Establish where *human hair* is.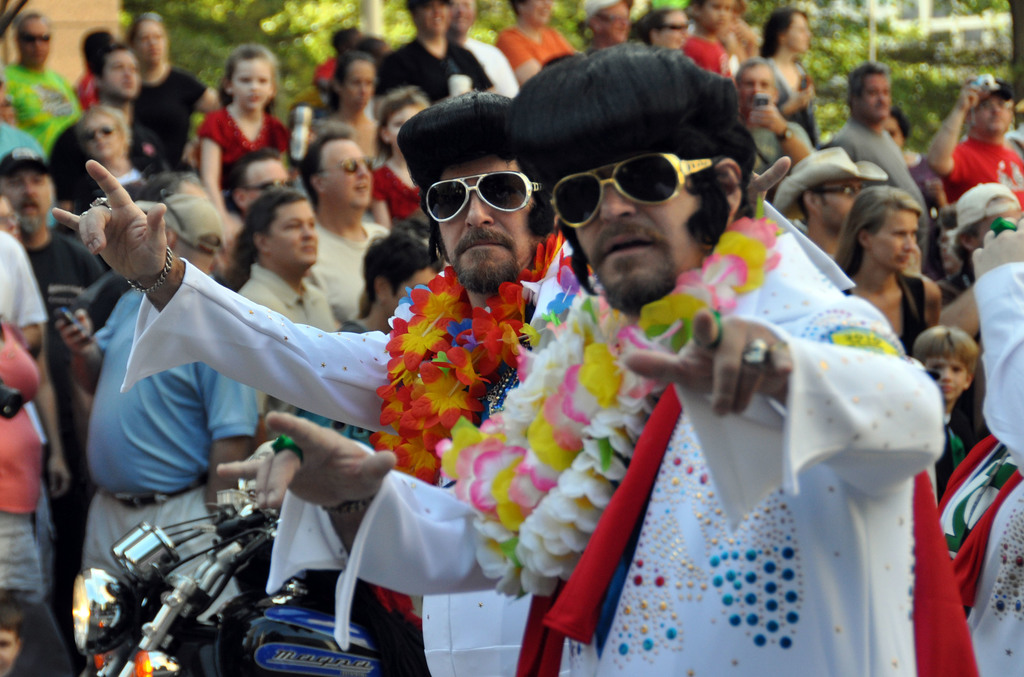
Established at x1=224 y1=145 x2=279 y2=197.
